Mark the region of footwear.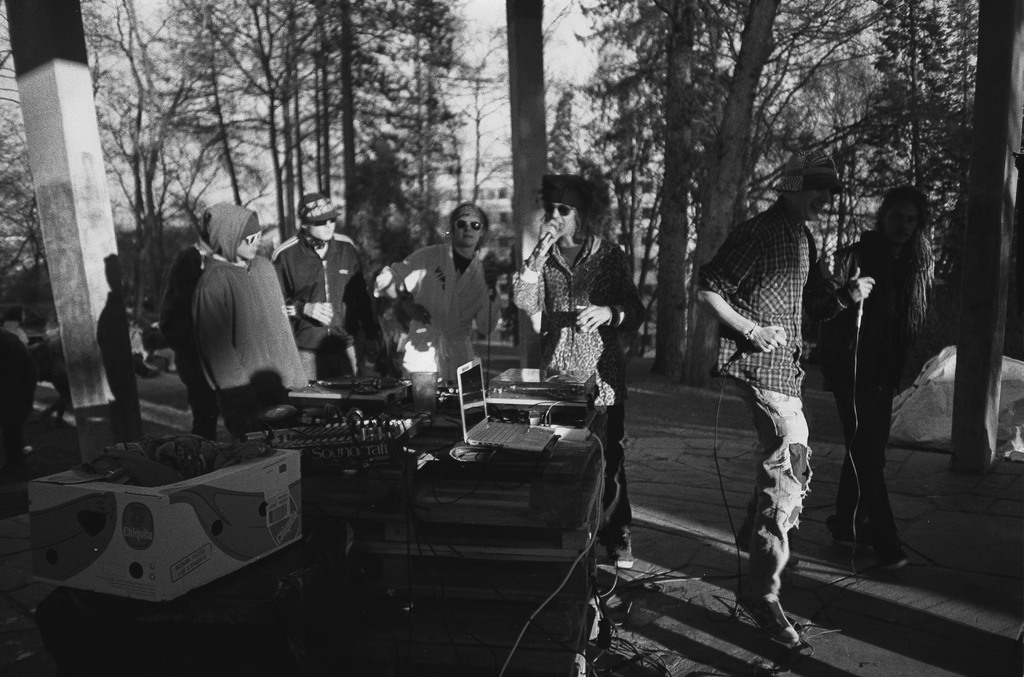
Region: bbox=[740, 582, 804, 658].
